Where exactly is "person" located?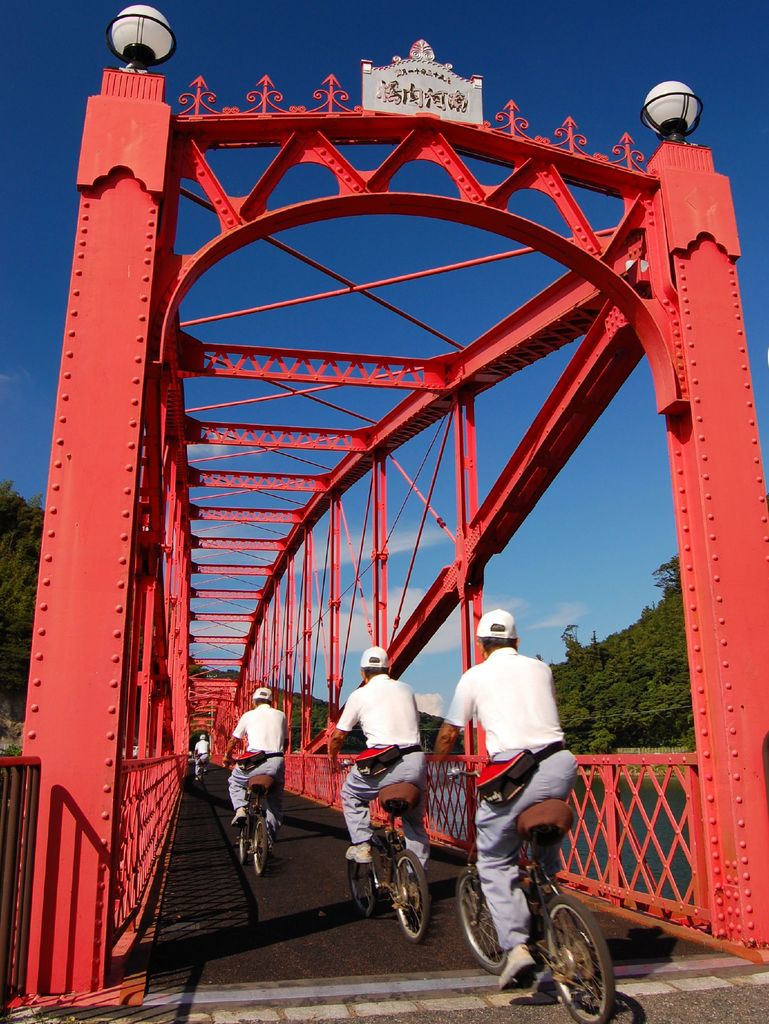
Its bounding box is 217, 680, 291, 855.
